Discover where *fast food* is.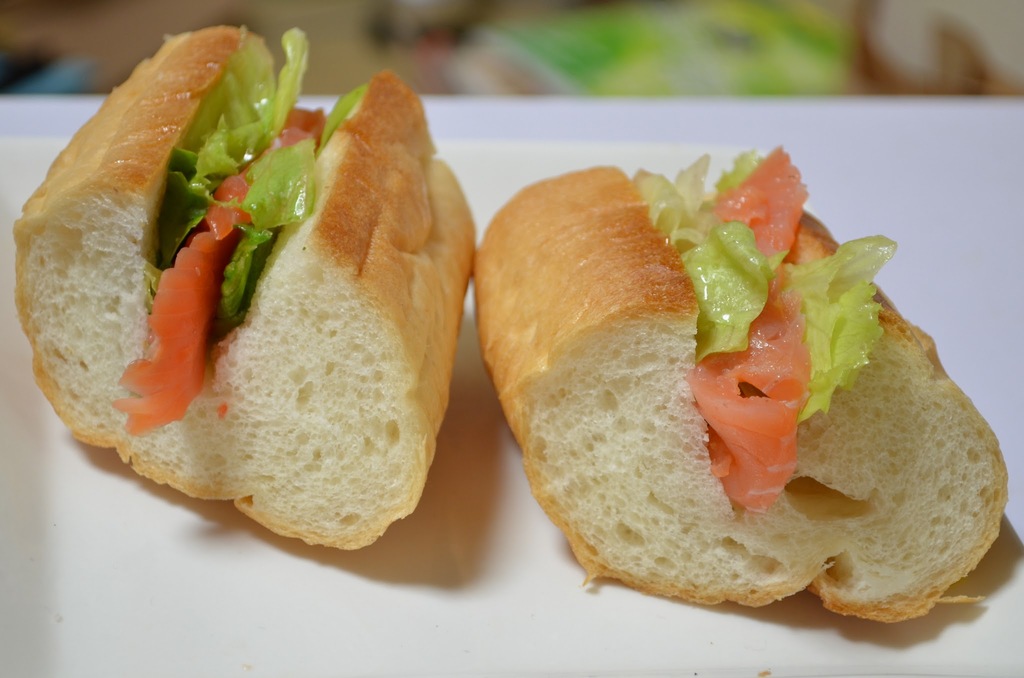
Discovered at 23/5/454/563.
